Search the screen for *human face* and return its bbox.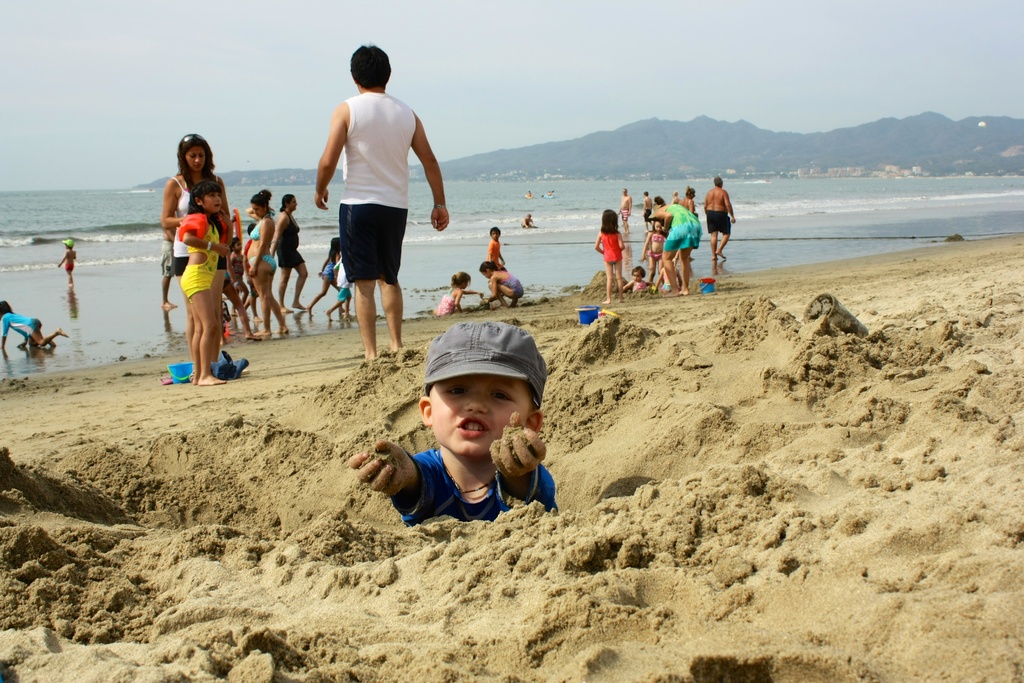
Found: (287, 197, 295, 213).
